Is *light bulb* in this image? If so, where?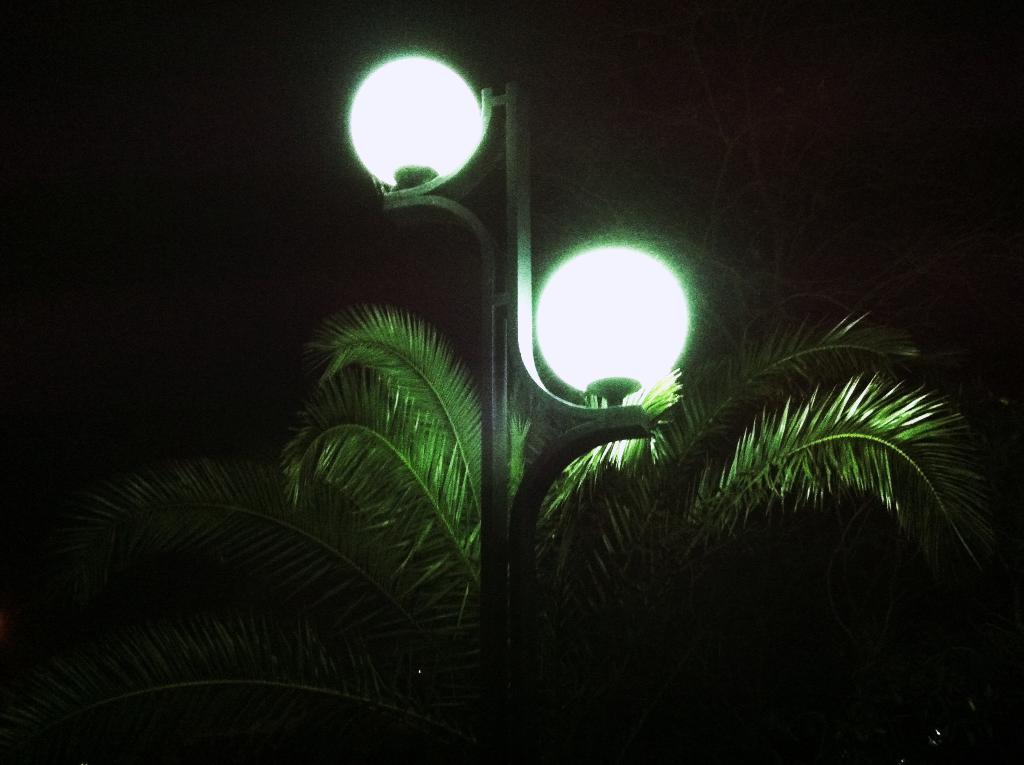
Yes, at {"x1": 532, "y1": 244, "x2": 690, "y2": 407}.
